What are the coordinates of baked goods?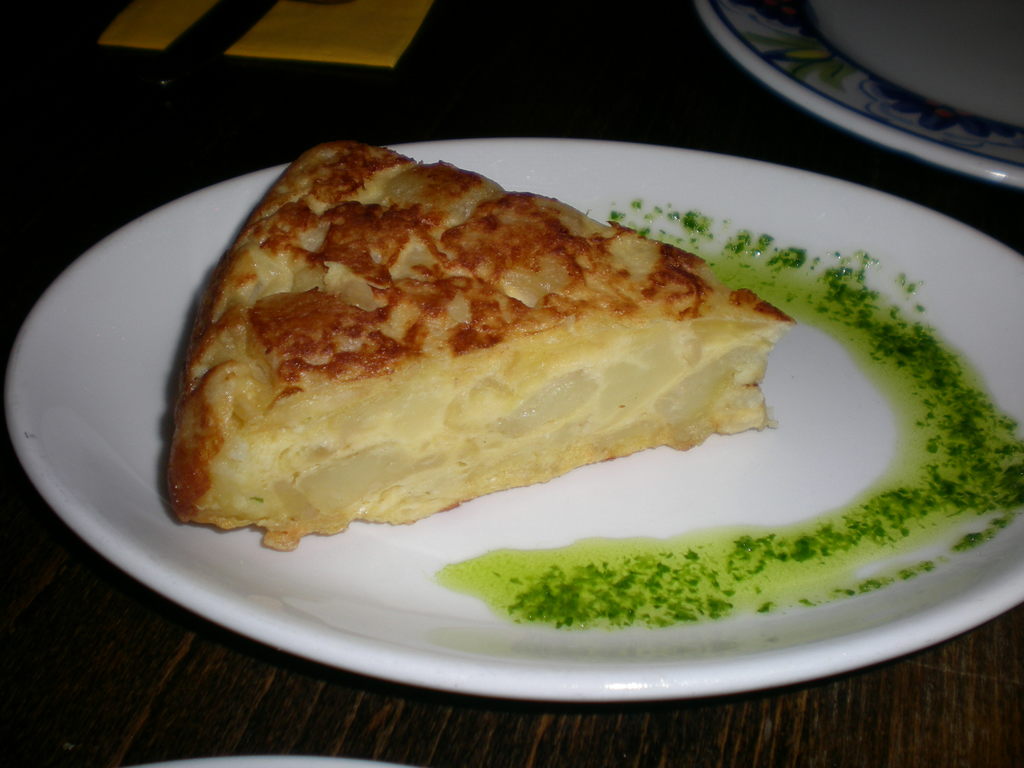
BBox(161, 136, 798, 554).
